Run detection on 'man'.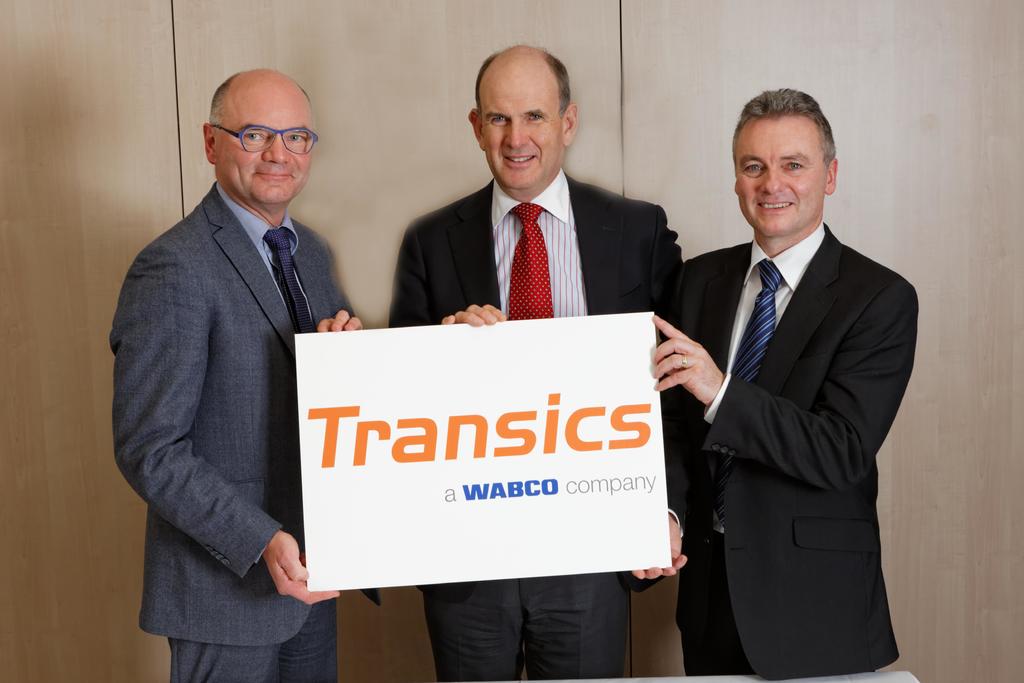
Result: (642, 83, 922, 678).
